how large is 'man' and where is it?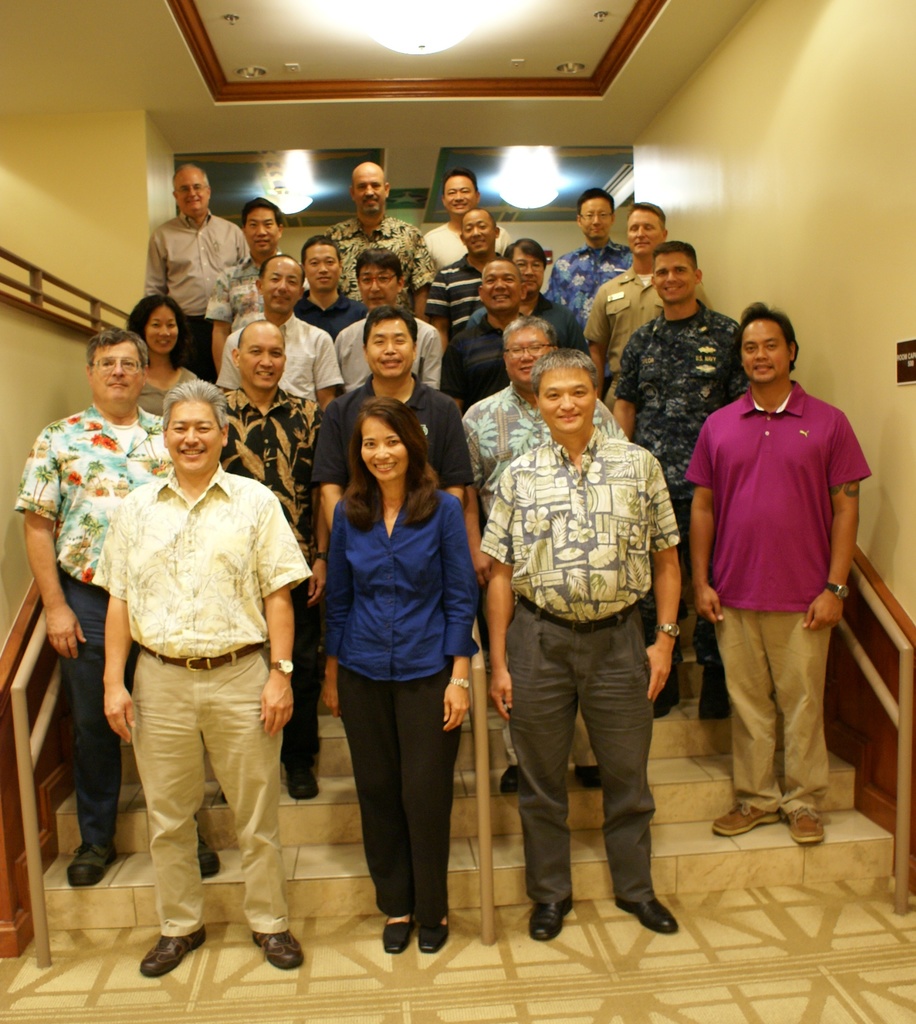
Bounding box: Rect(703, 306, 867, 835).
